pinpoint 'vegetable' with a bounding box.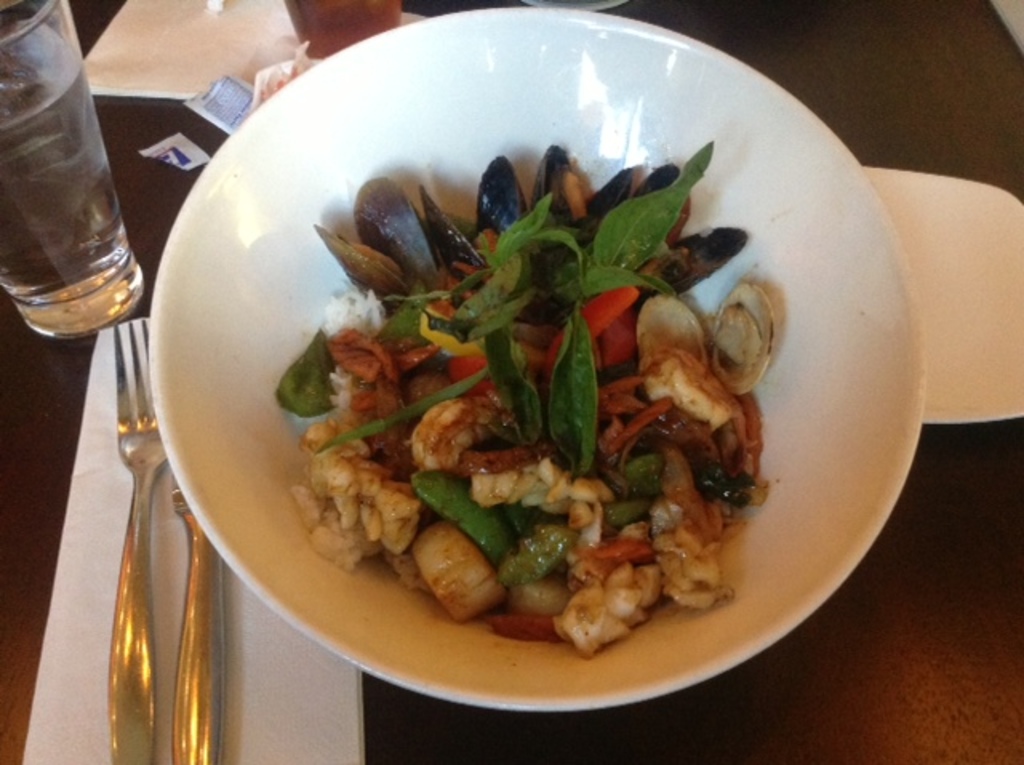
Rect(554, 136, 715, 301).
